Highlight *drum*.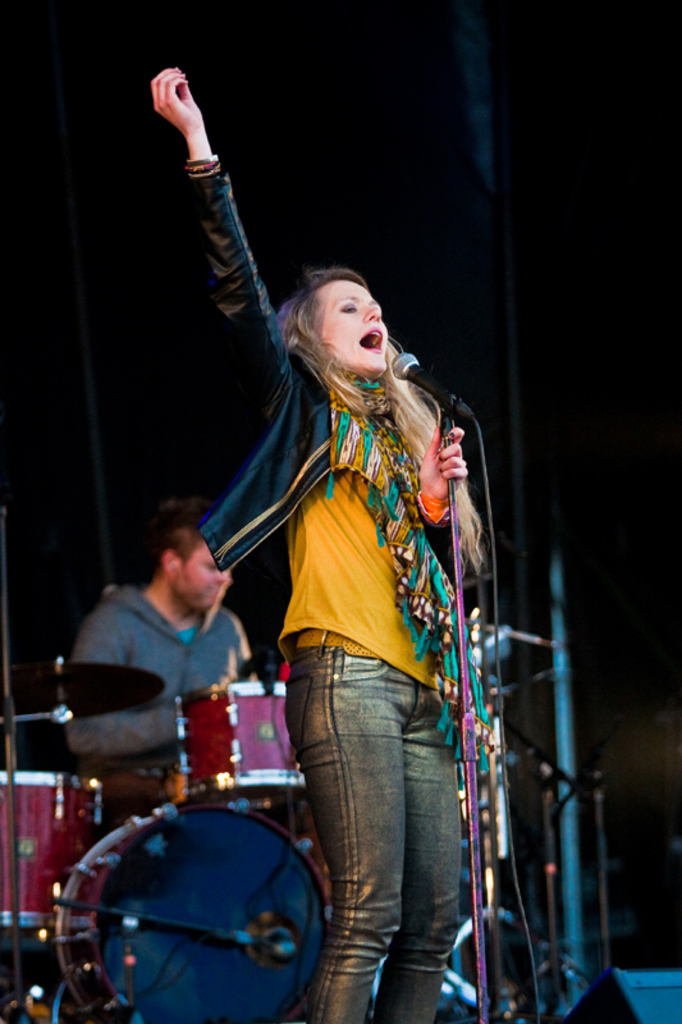
Highlighted region: 0:768:109:946.
